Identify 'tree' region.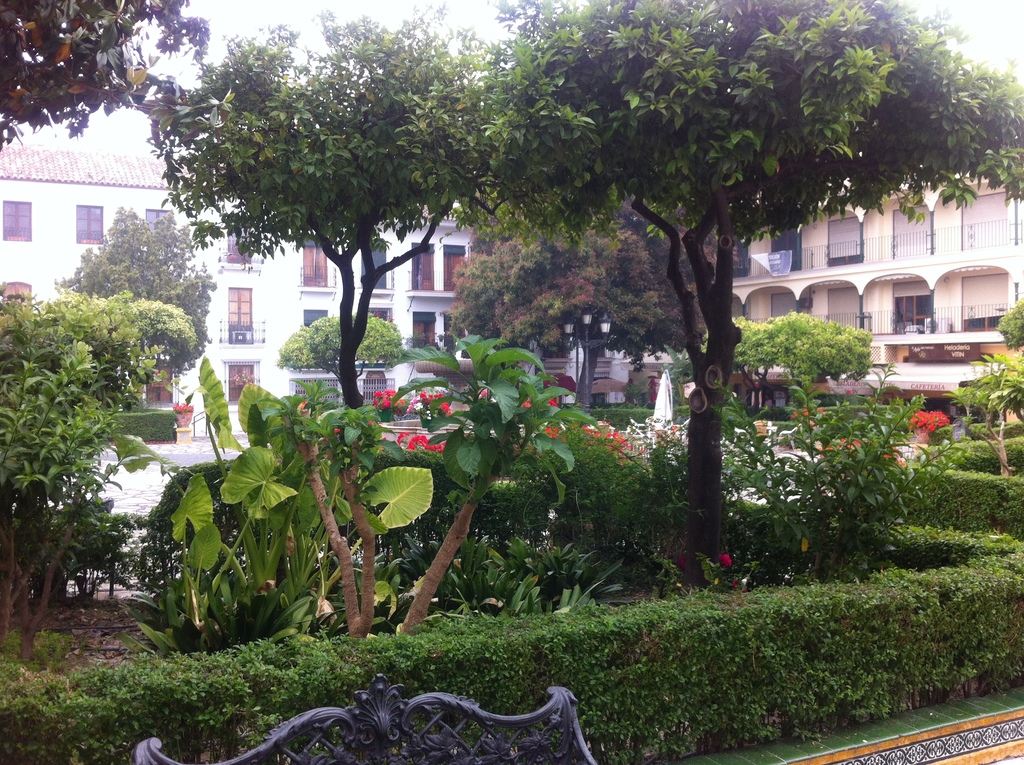
Region: bbox=[704, 314, 765, 403].
